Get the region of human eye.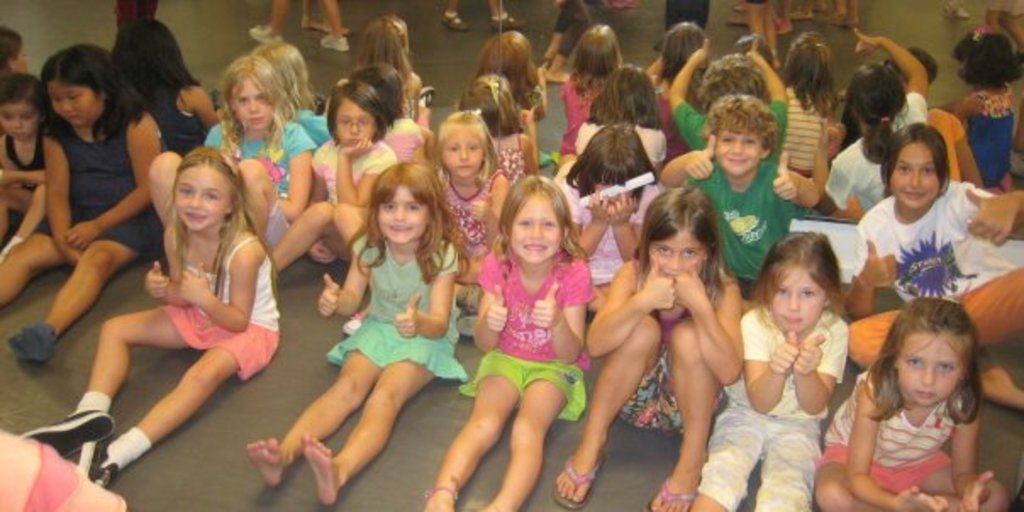
rect(938, 359, 954, 380).
